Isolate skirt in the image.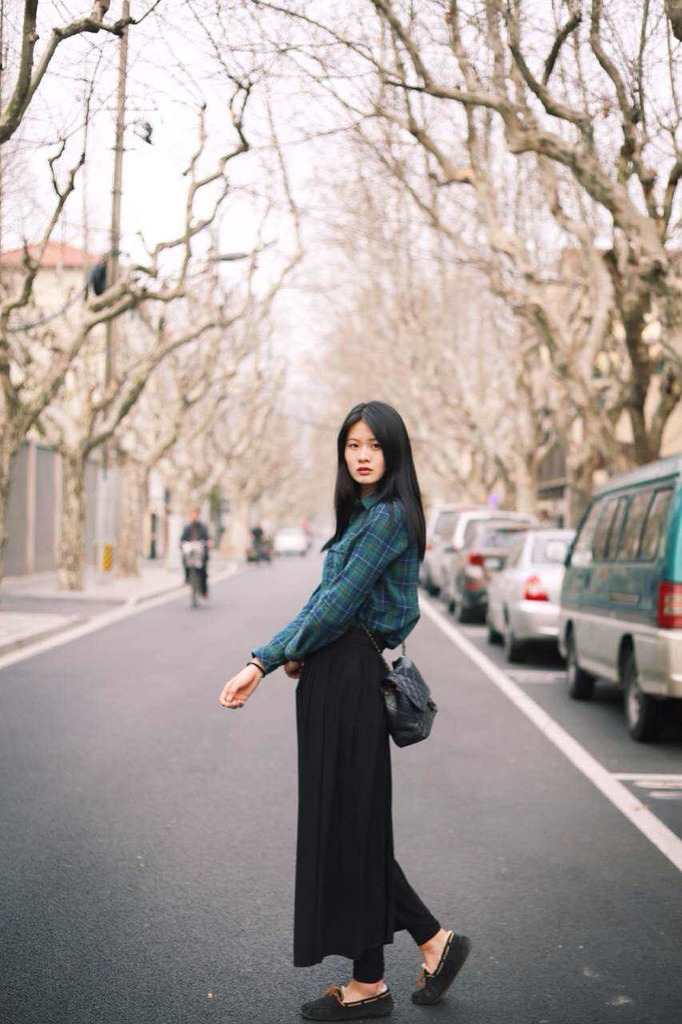
Isolated region: [x1=294, y1=624, x2=426, y2=969].
